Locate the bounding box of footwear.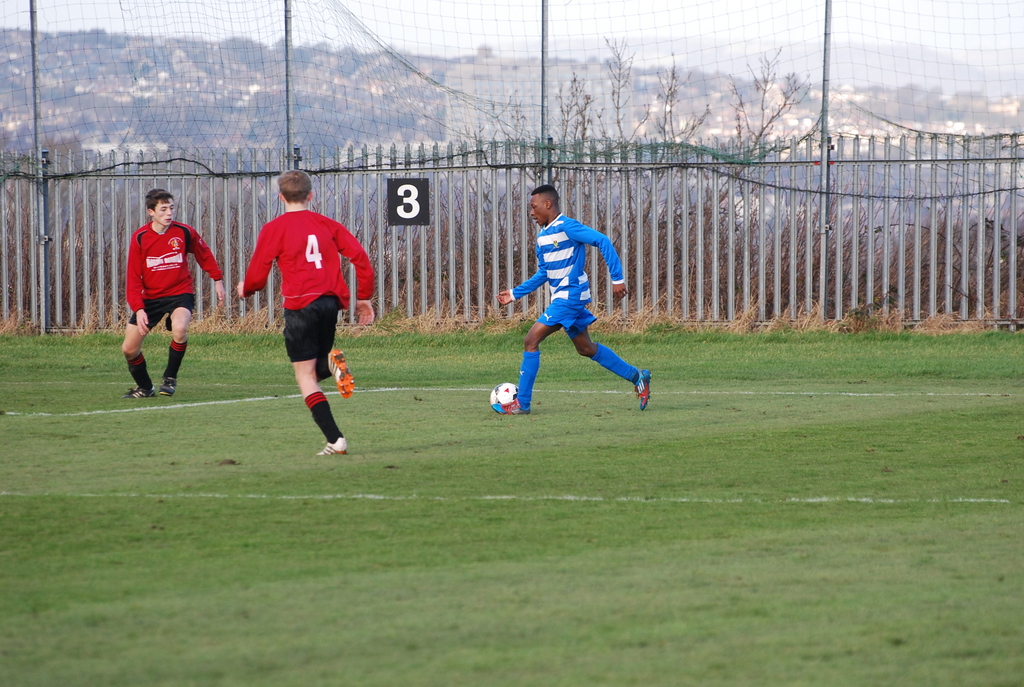
Bounding box: {"x1": 159, "y1": 379, "x2": 179, "y2": 394}.
